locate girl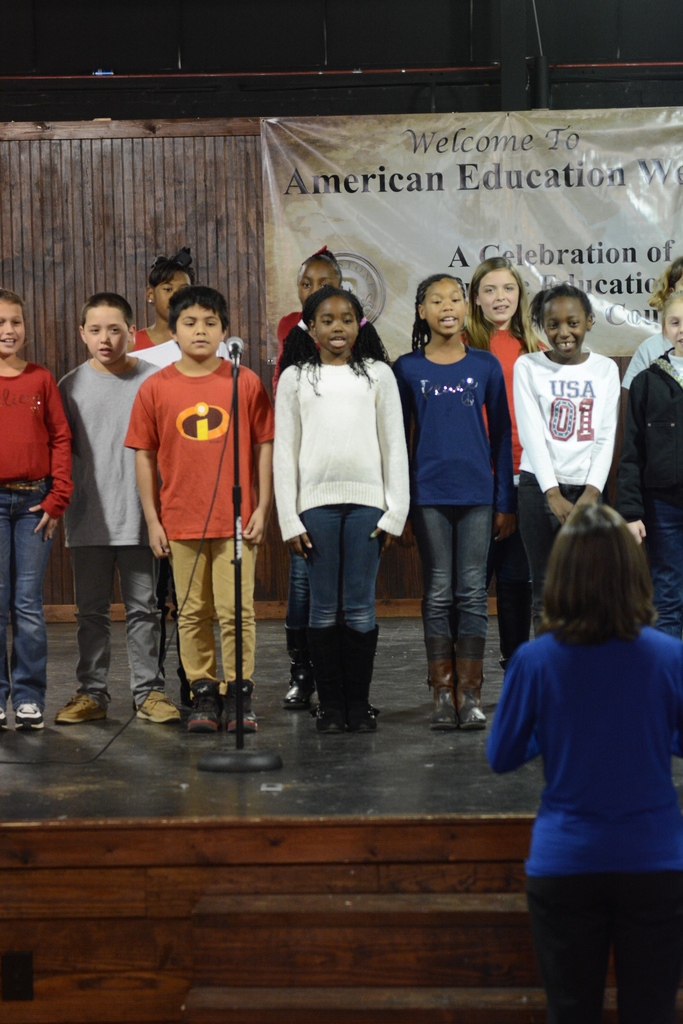
<box>492,490,682,1023</box>
